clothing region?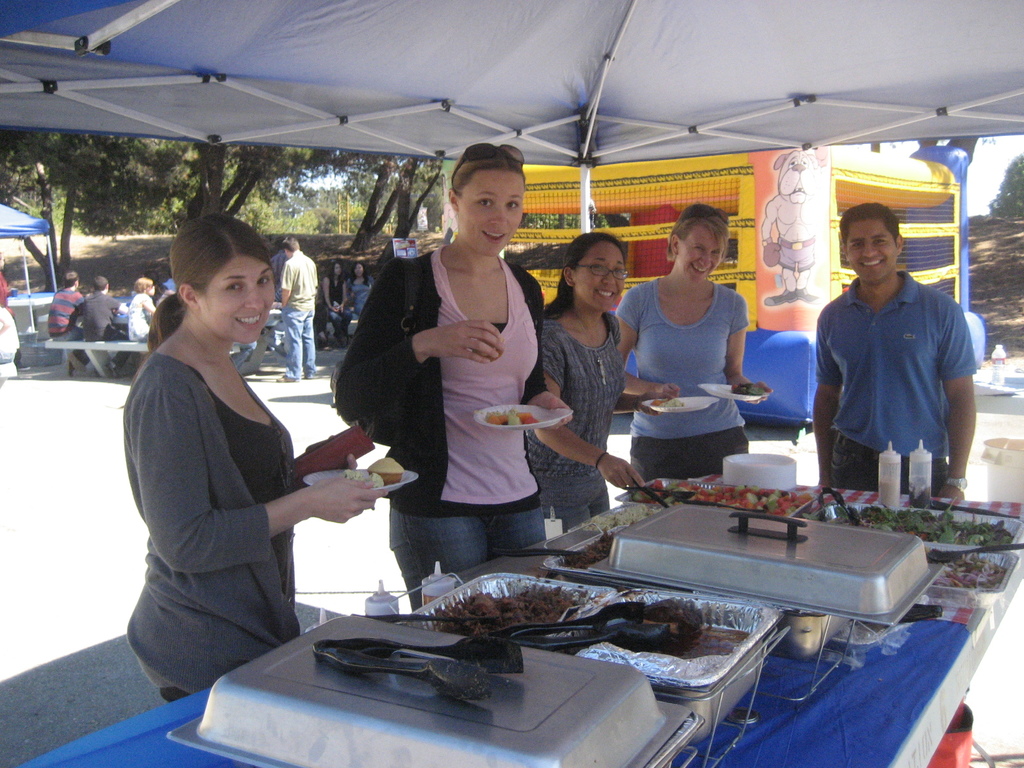
bbox(120, 292, 154, 345)
